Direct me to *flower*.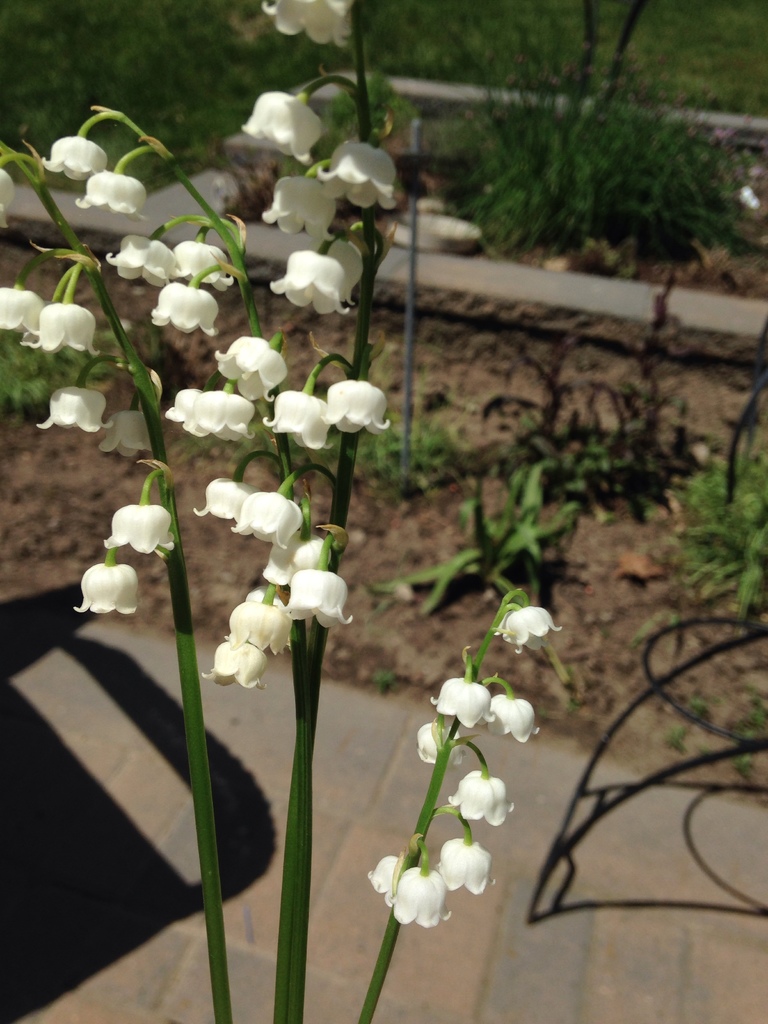
Direction: [left=225, top=599, right=294, bottom=655].
